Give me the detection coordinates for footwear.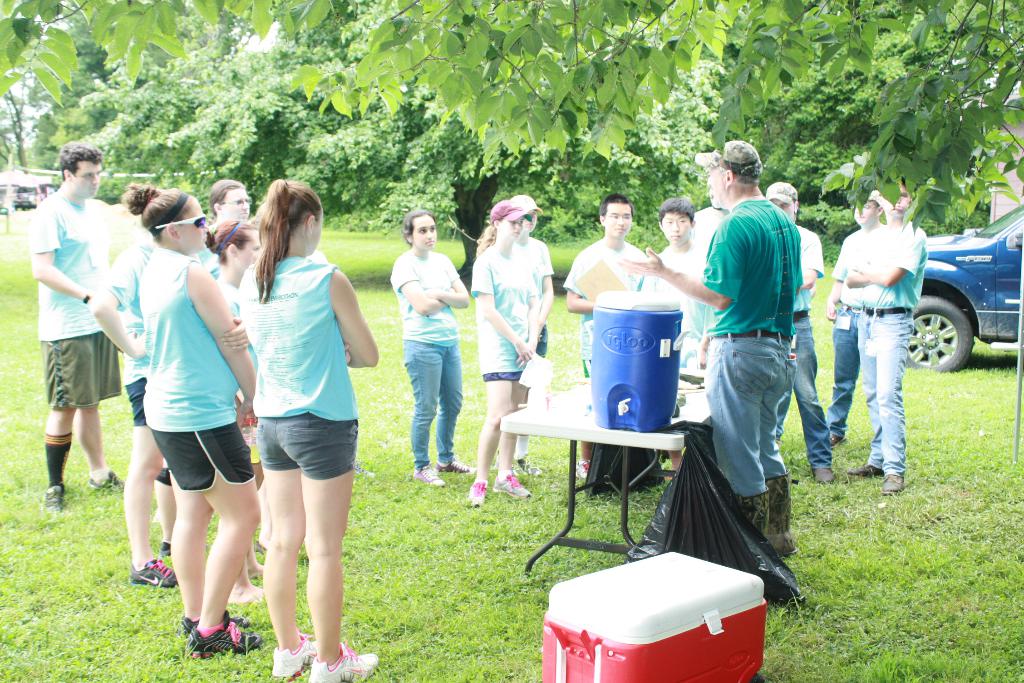
left=846, top=463, right=884, bottom=477.
